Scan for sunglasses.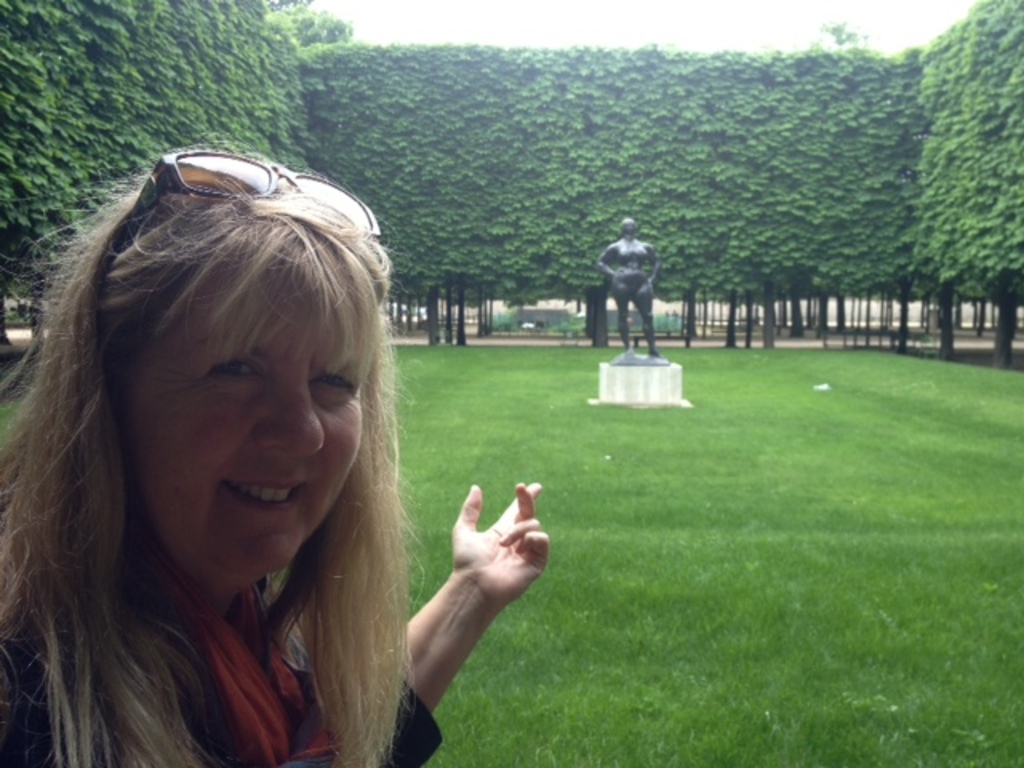
Scan result: x1=94, y1=152, x2=386, y2=283.
